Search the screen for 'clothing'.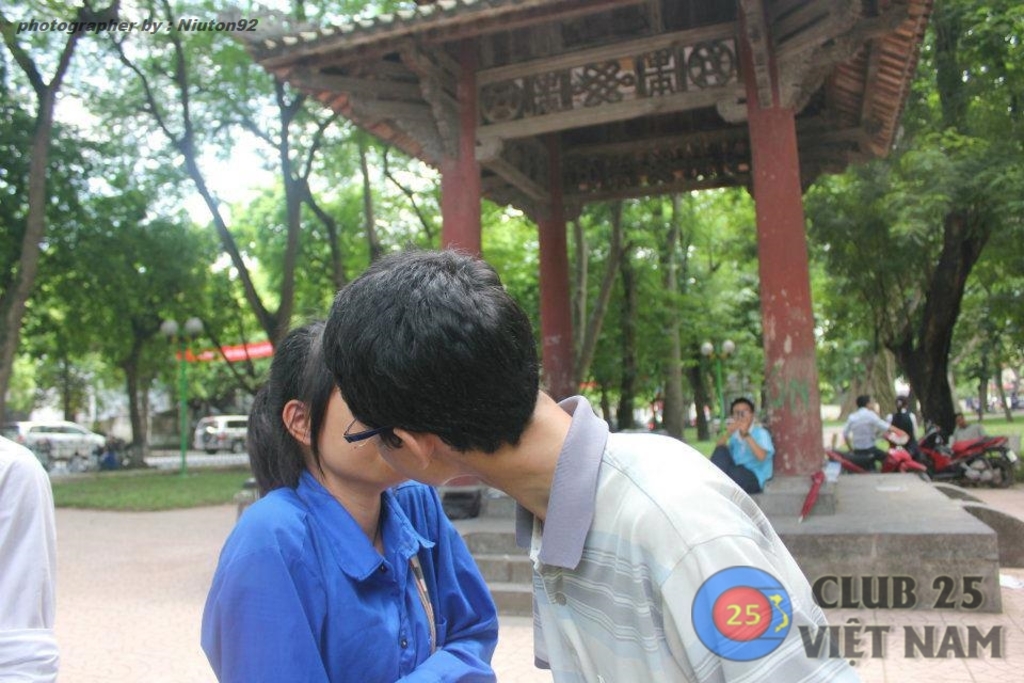
Found at x1=526, y1=395, x2=867, y2=682.
